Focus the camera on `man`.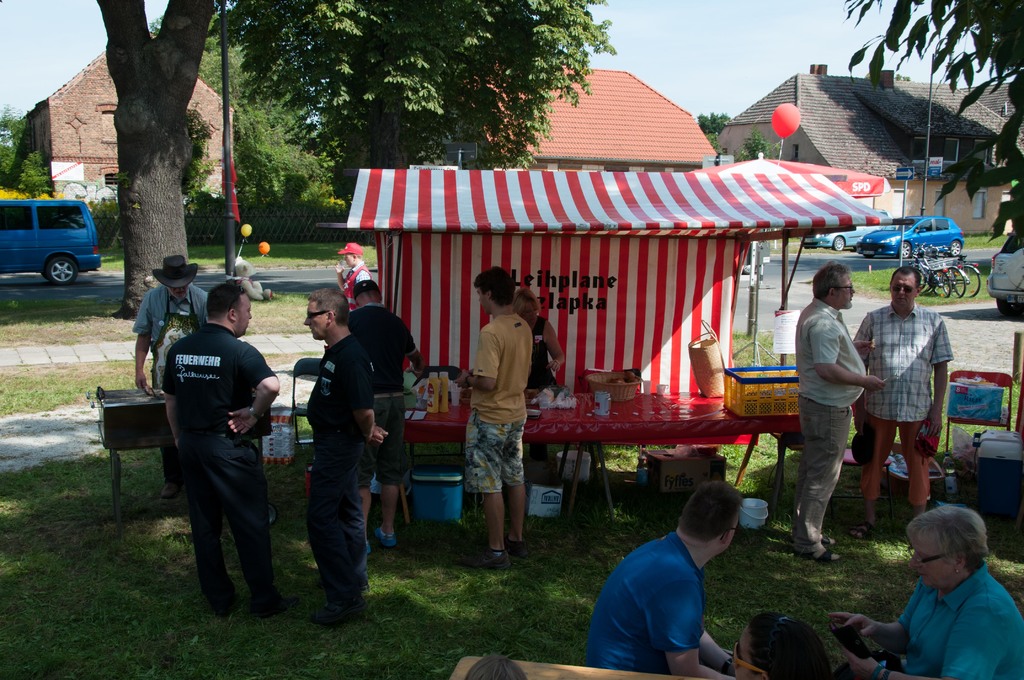
Focus region: locate(452, 263, 532, 565).
